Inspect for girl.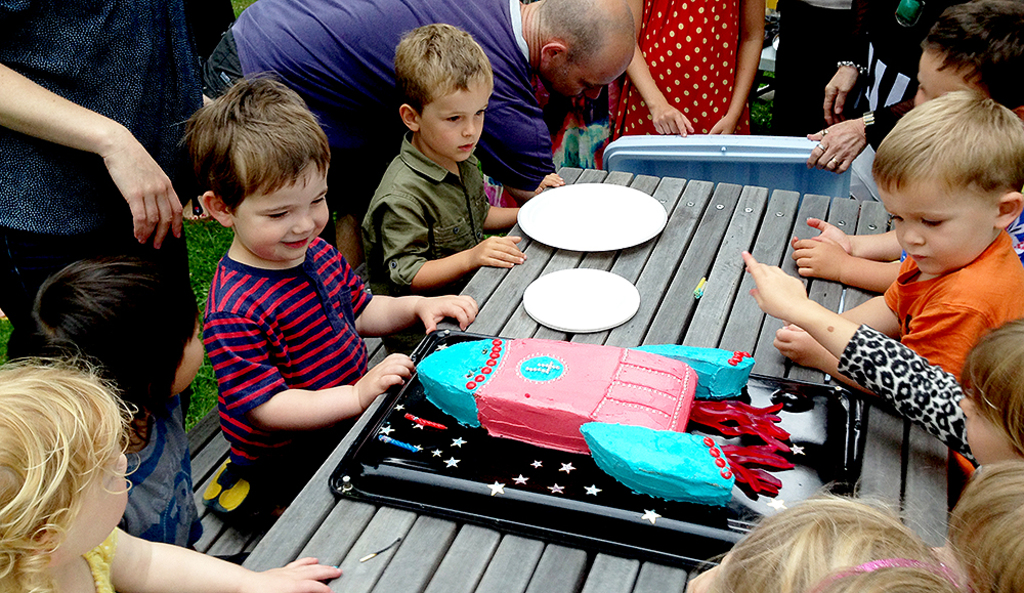
Inspection: box=[589, 0, 768, 171].
